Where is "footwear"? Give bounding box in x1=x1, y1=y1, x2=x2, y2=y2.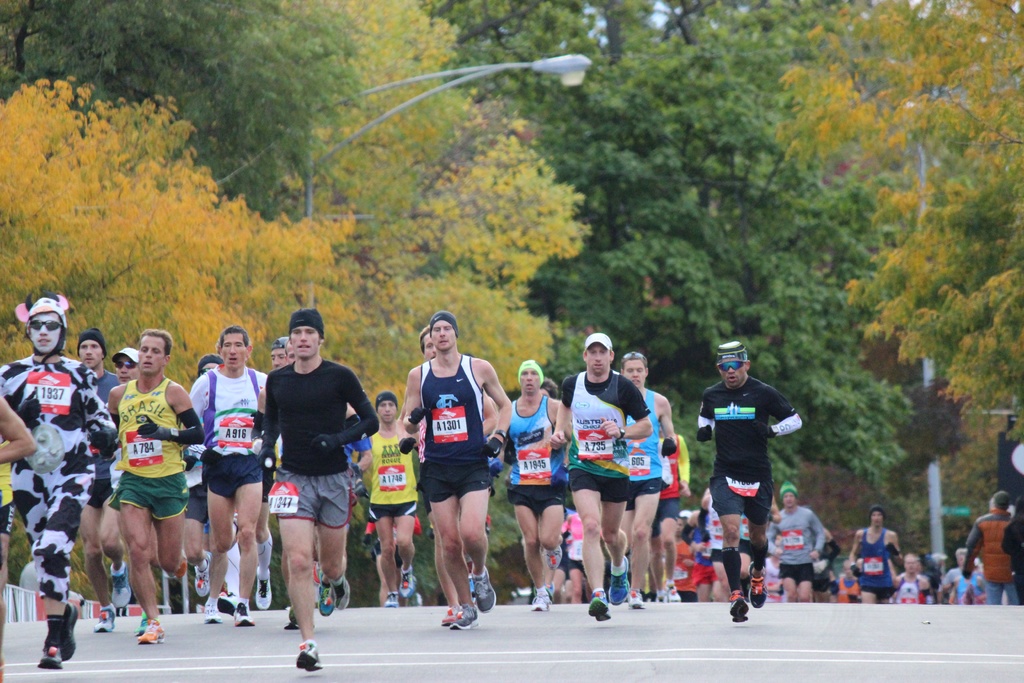
x1=380, y1=591, x2=399, y2=609.
